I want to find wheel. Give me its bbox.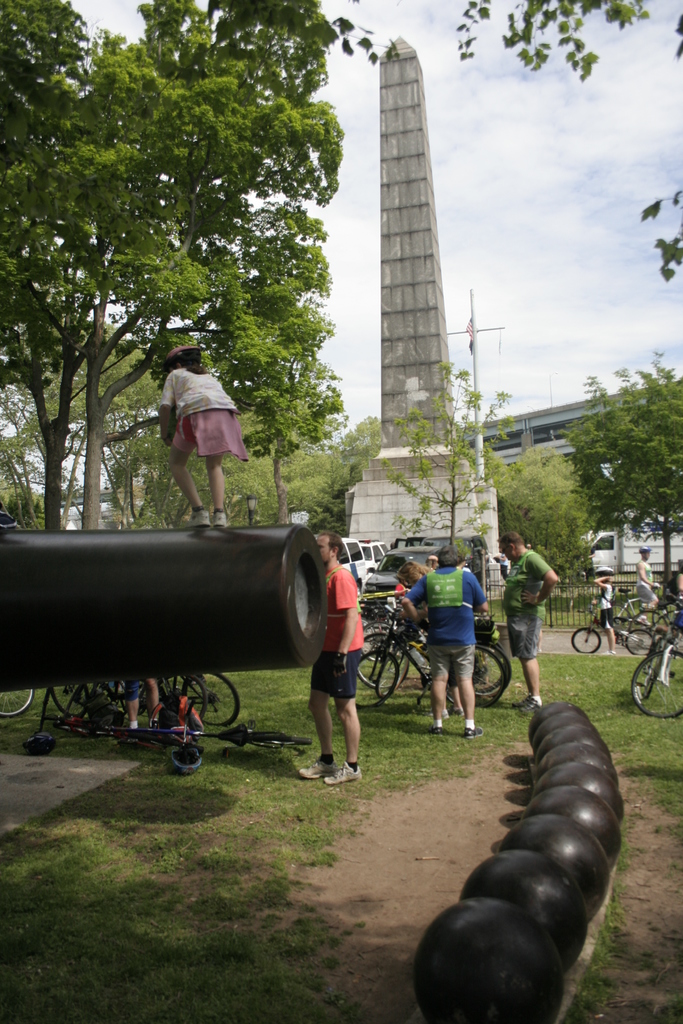
x1=99, y1=682, x2=126, y2=716.
